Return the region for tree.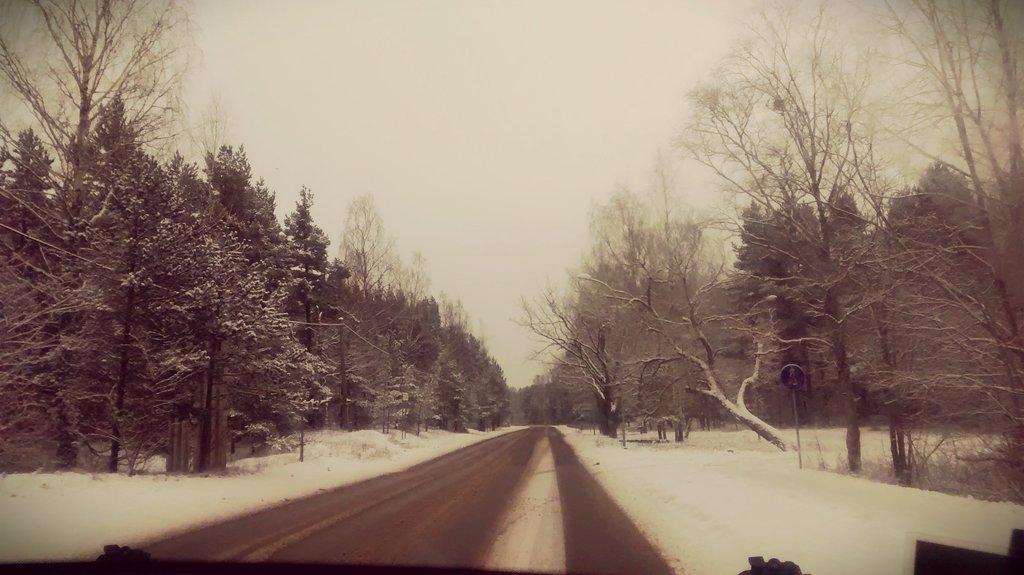
<region>523, 276, 655, 440</region>.
